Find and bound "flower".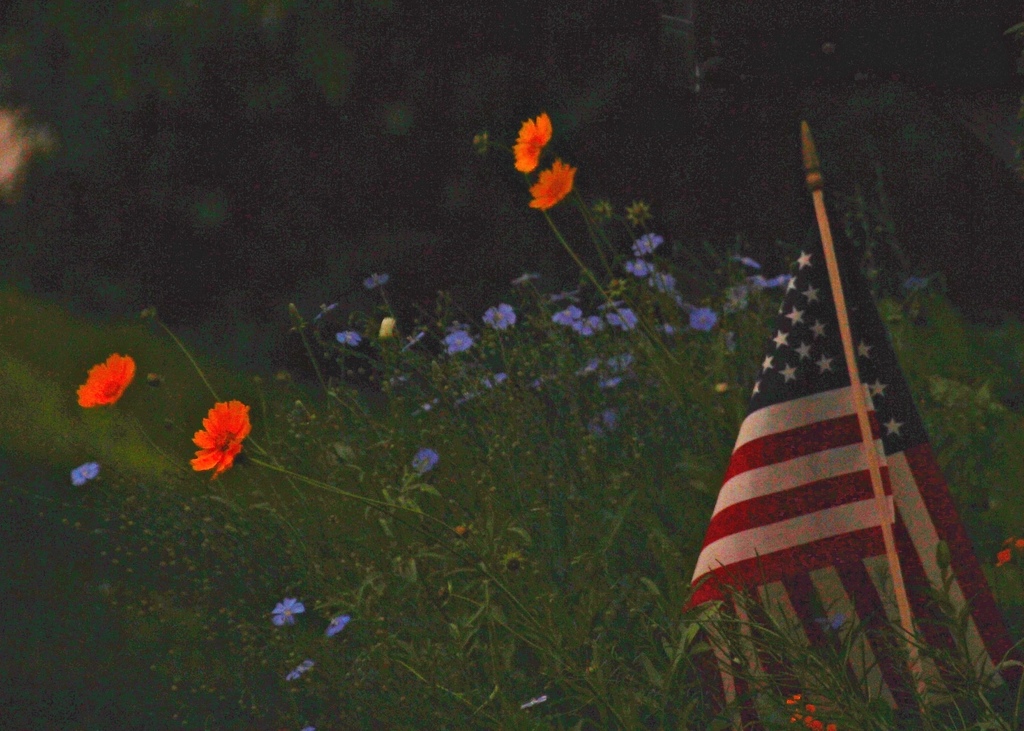
Bound: Rect(444, 332, 477, 355).
